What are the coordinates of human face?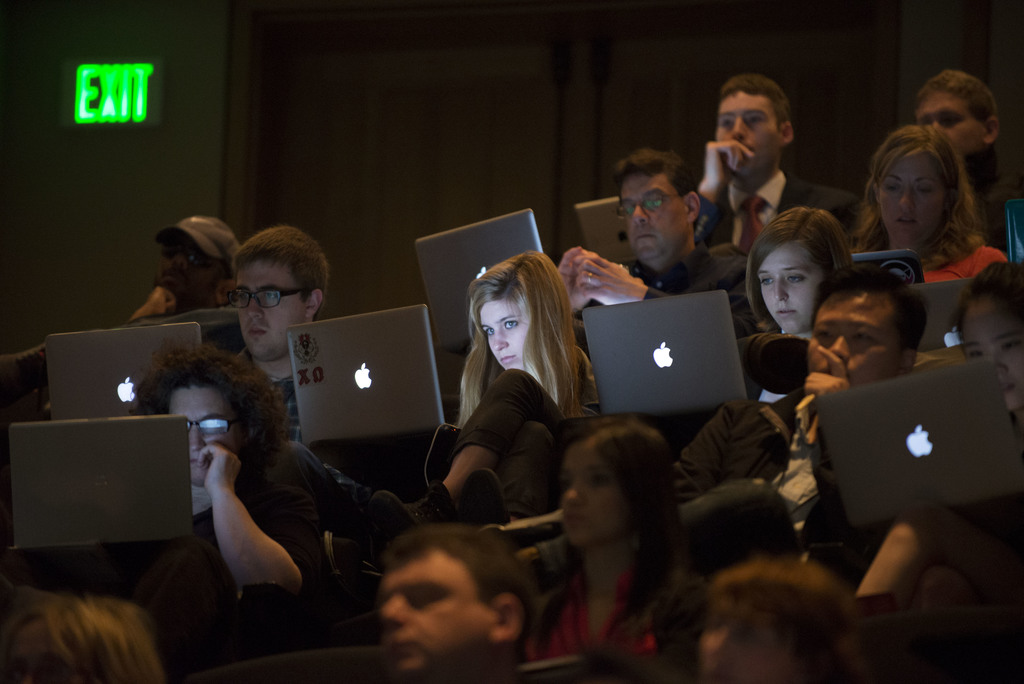
{"x1": 383, "y1": 553, "x2": 493, "y2": 672}.
